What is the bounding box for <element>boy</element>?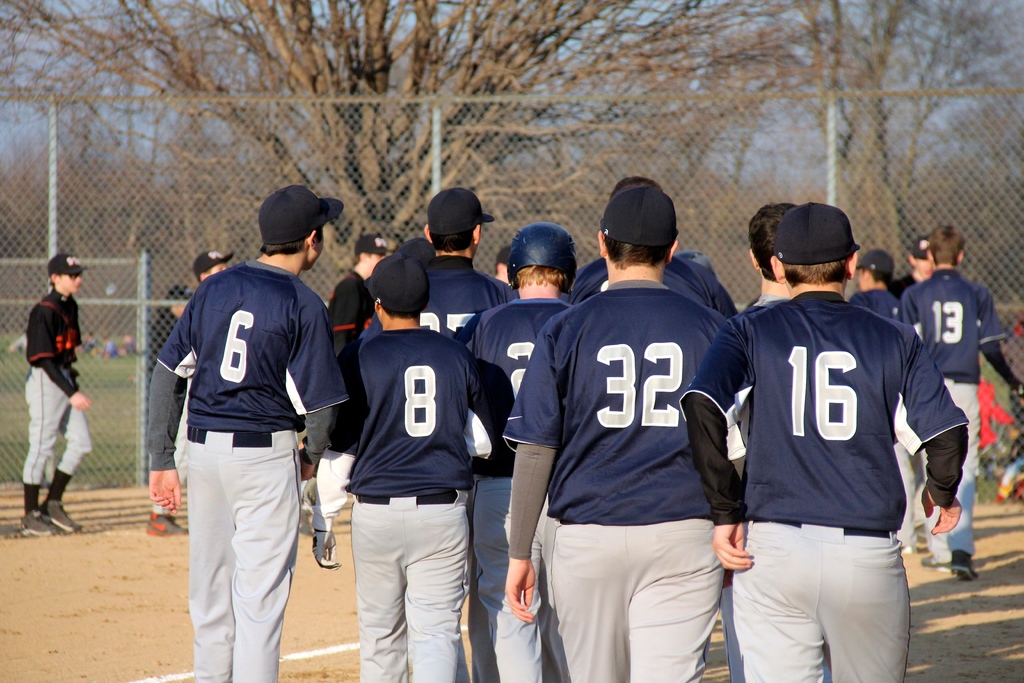
(26, 253, 98, 536).
